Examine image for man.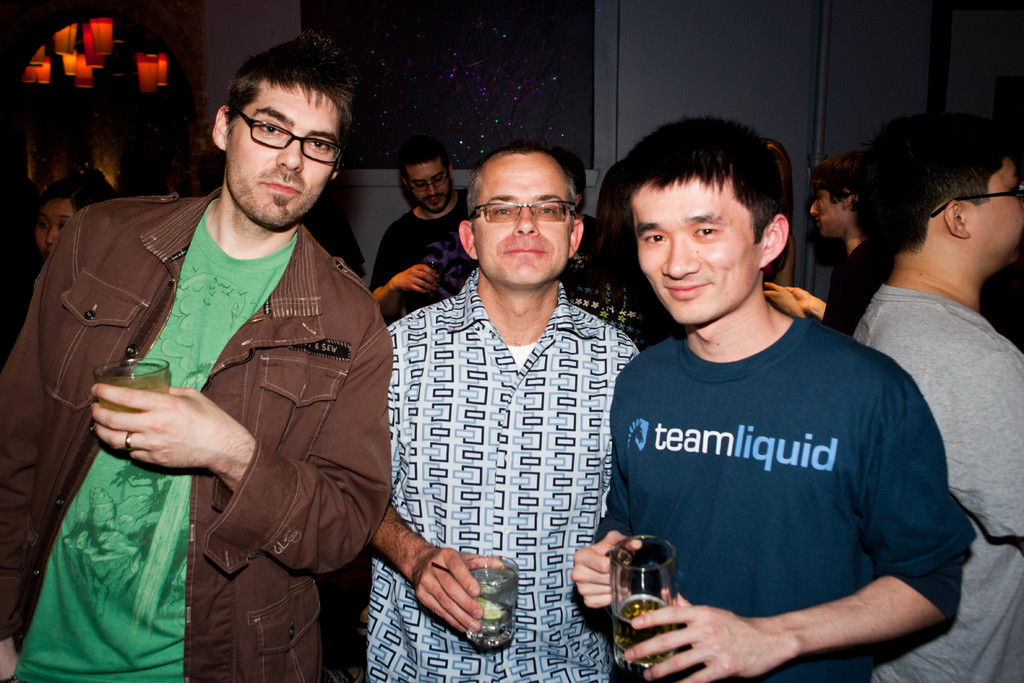
Examination result: (565, 110, 973, 682).
